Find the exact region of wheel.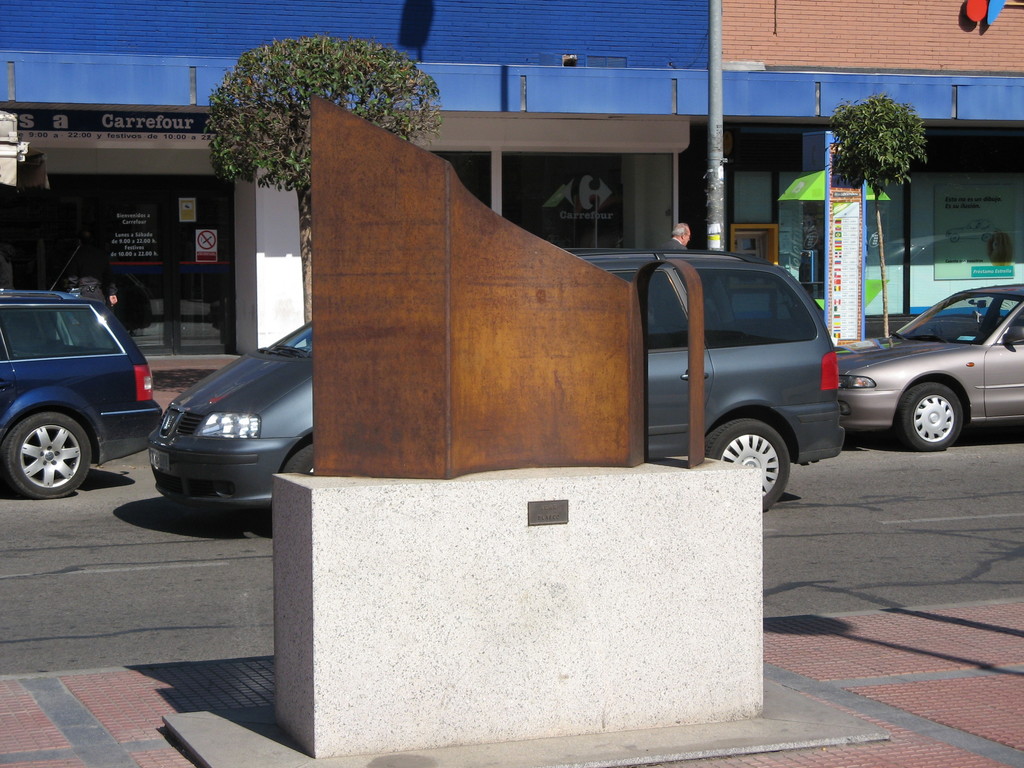
Exact region: [left=283, top=446, right=315, bottom=476].
